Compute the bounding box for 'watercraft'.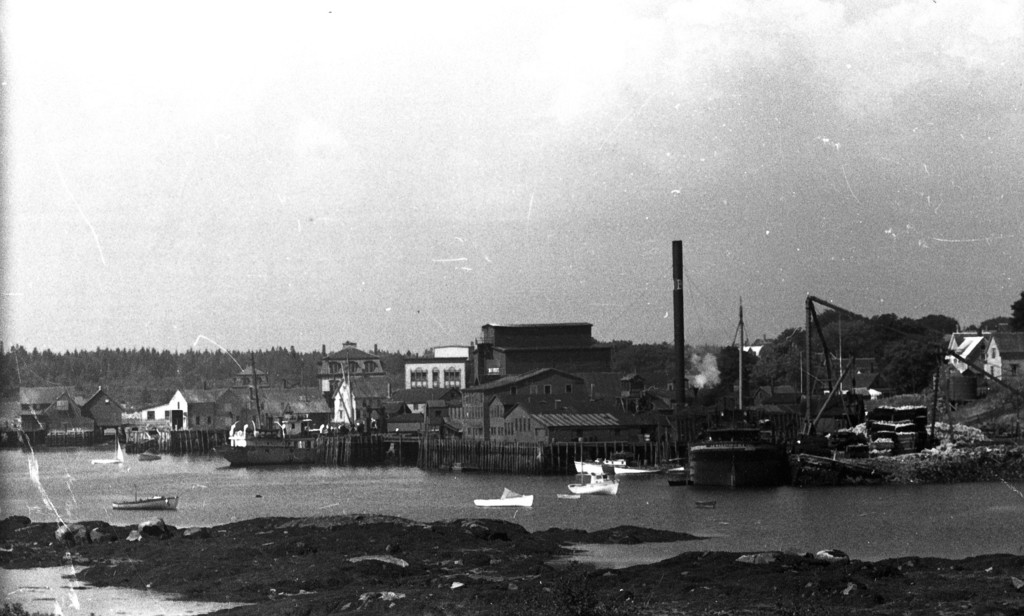
<region>568, 457, 668, 474</region>.
